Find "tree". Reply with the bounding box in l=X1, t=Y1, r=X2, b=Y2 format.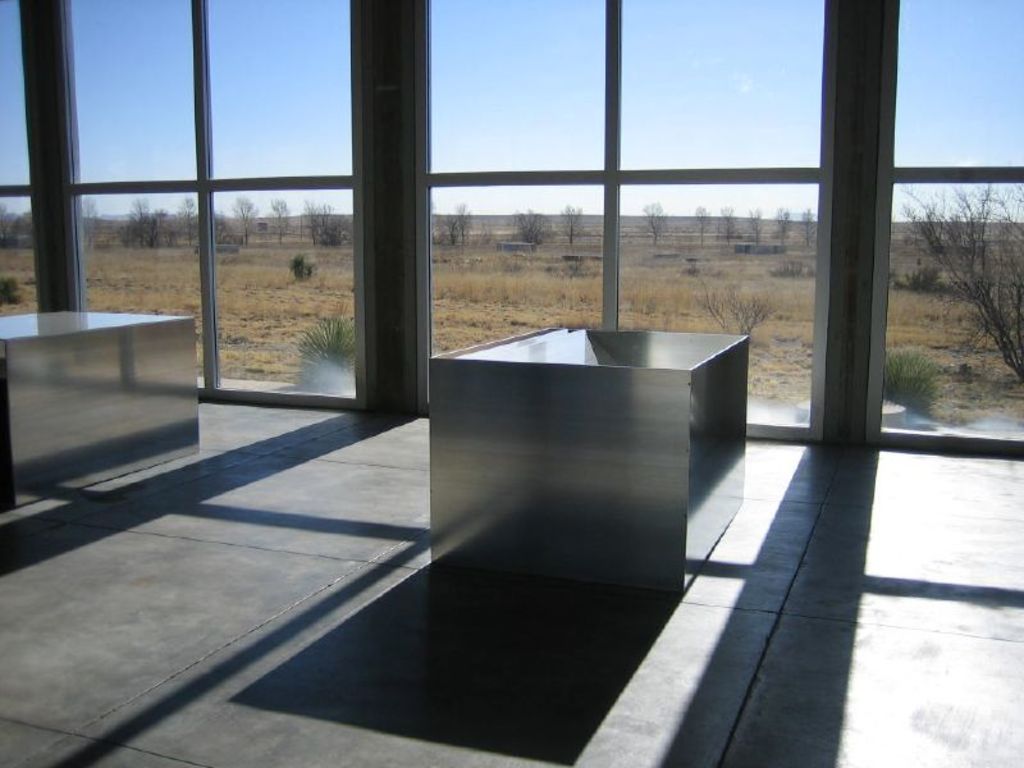
l=717, t=206, r=736, b=248.
